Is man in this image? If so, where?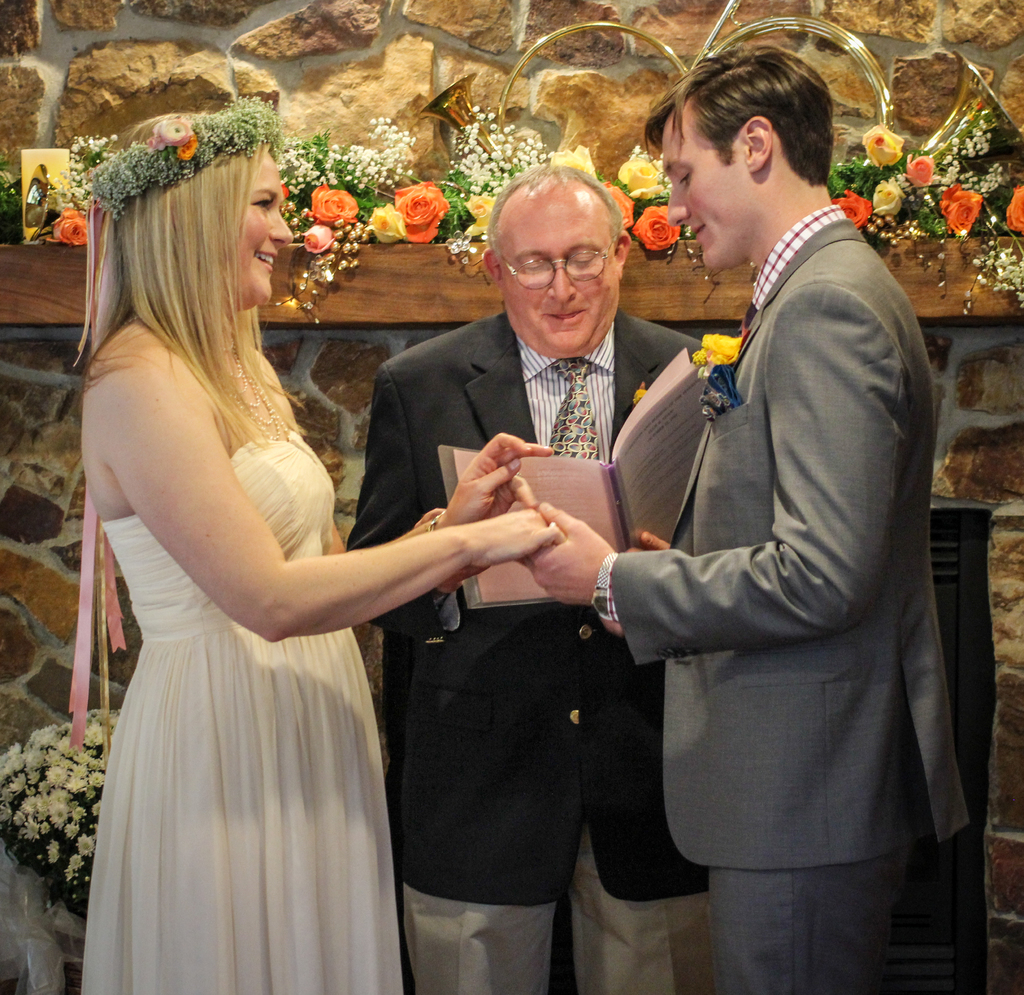
Yes, at detection(520, 46, 969, 994).
